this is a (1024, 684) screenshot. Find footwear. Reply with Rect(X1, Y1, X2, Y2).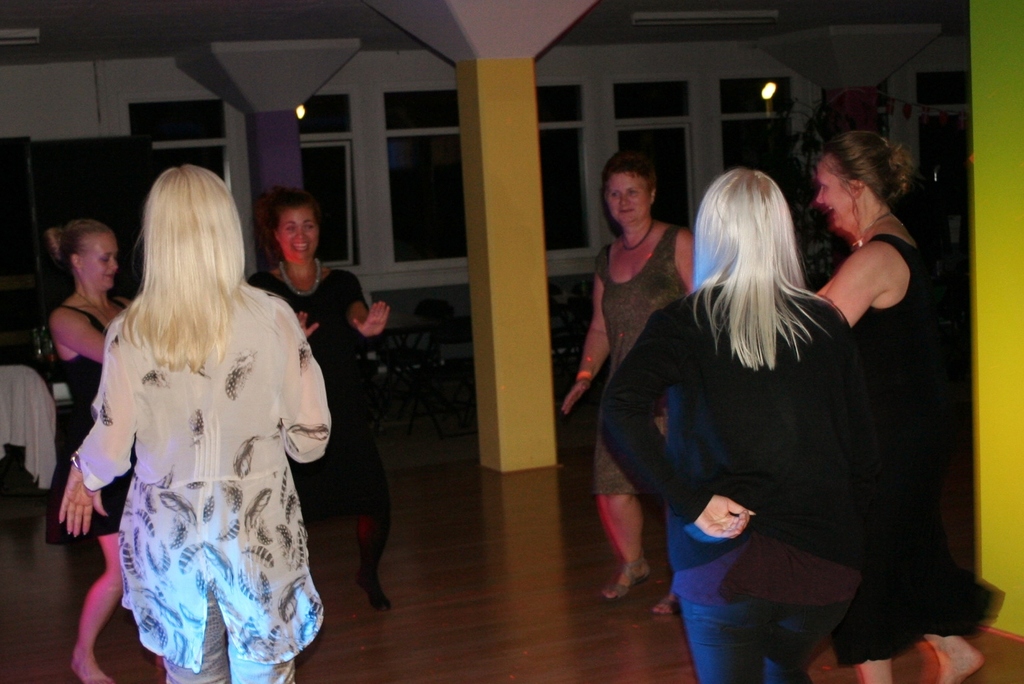
Rect(604, 555, 652, 599).
